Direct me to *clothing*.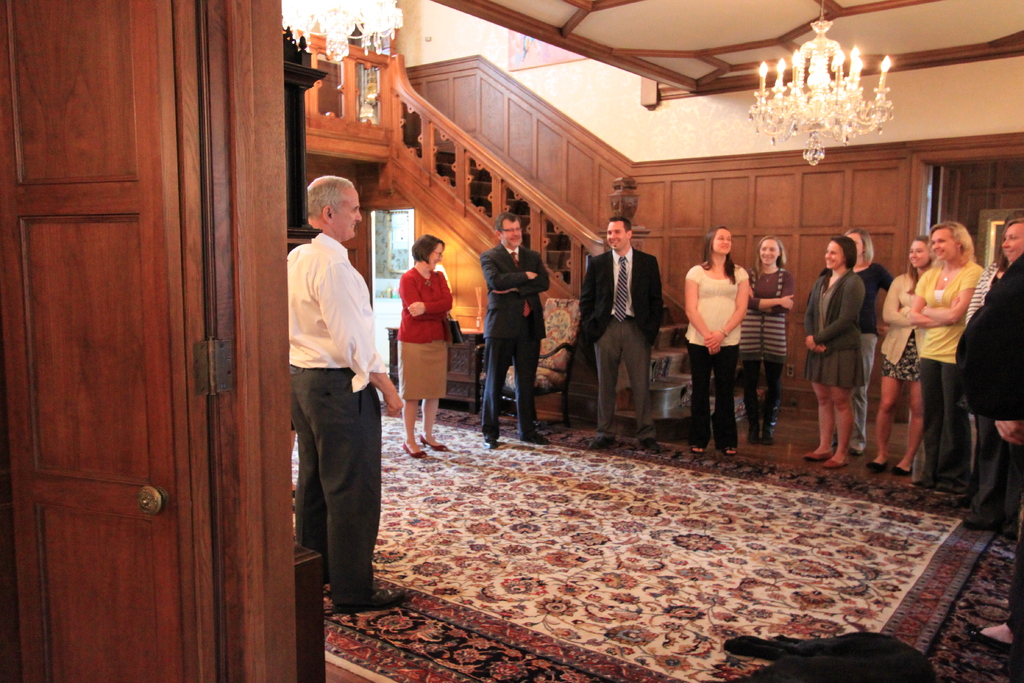
Direction: box=[482, 239, 548, 440].
